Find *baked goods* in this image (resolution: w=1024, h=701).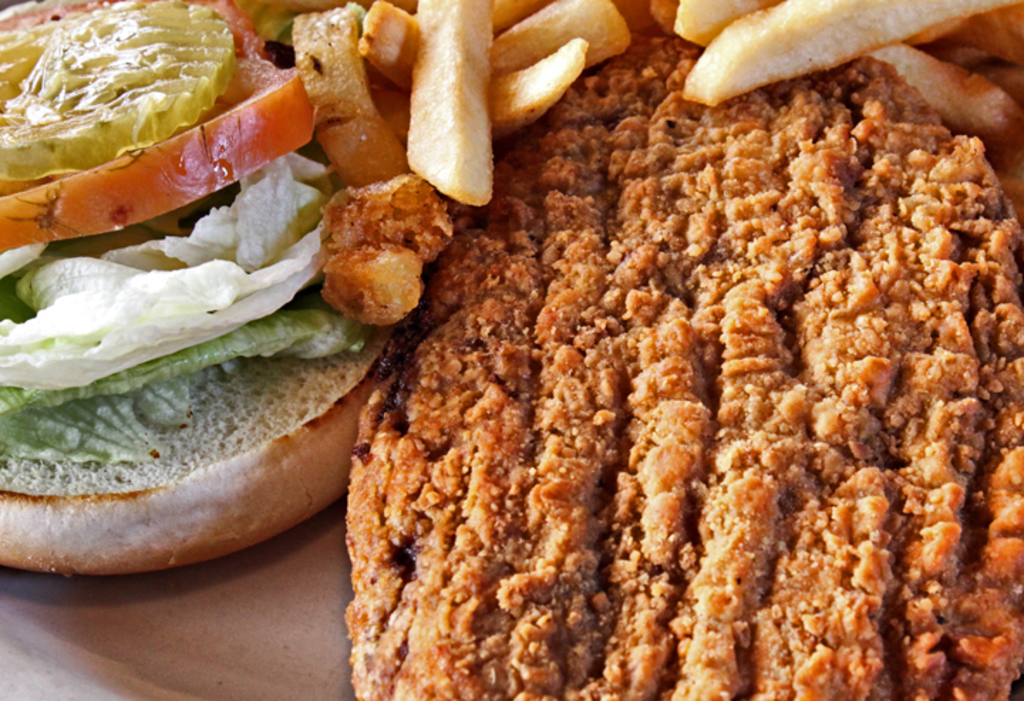
0 0 424 576.
